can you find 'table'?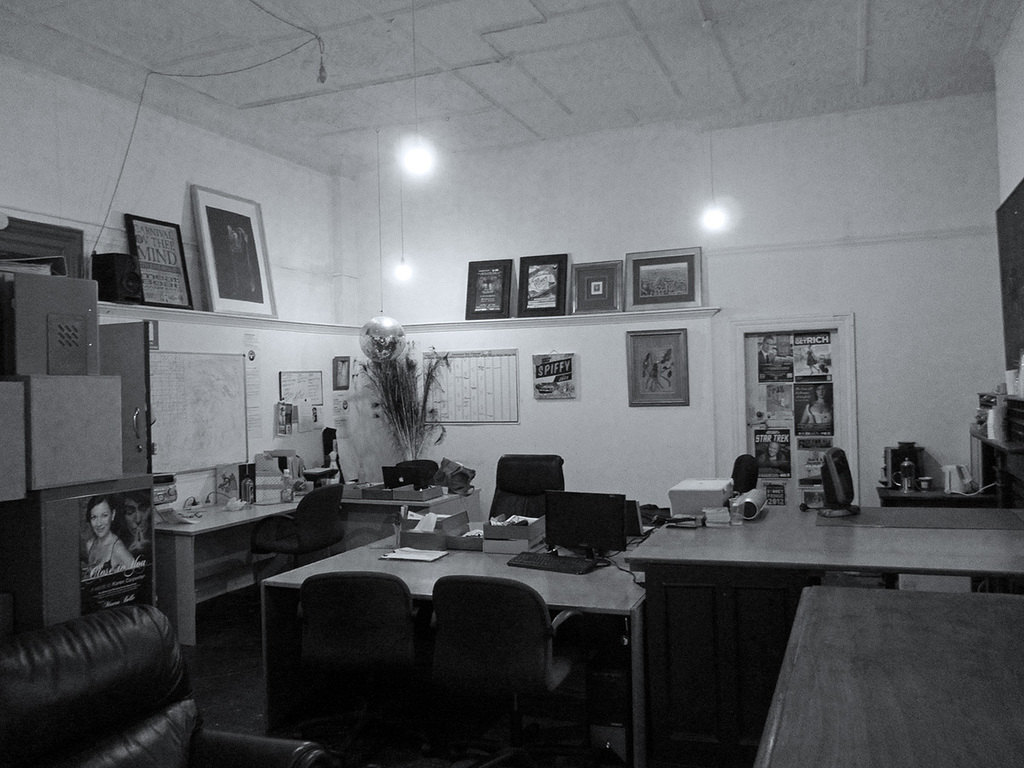
Yes, bounding box: rect(154, 488, 480, 649).
